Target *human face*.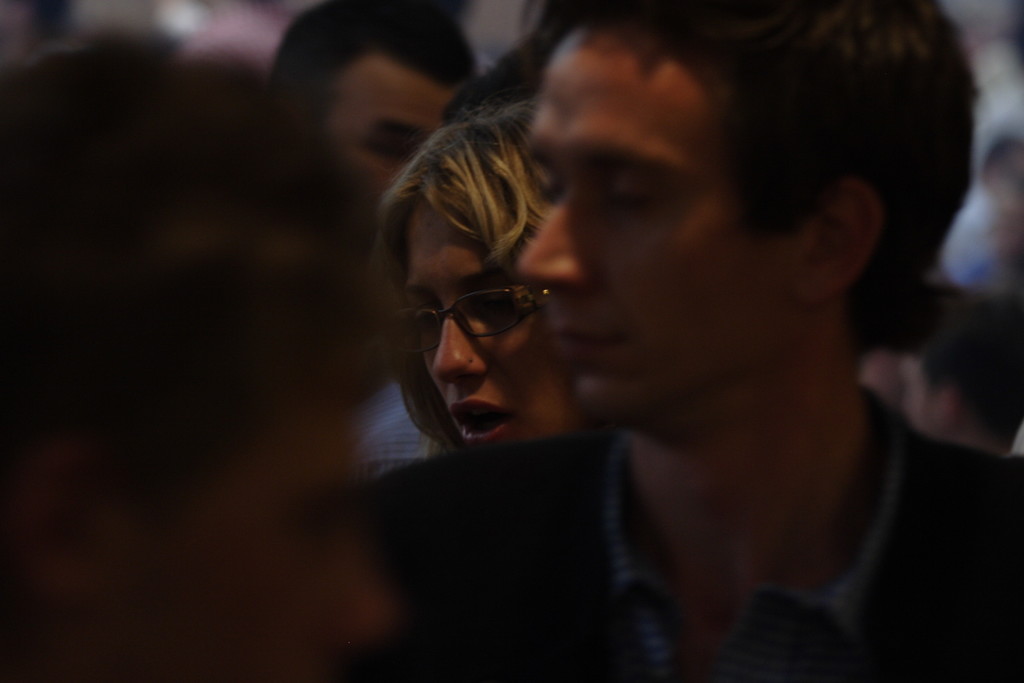
Target region: region(330, 58, 454, 198).
